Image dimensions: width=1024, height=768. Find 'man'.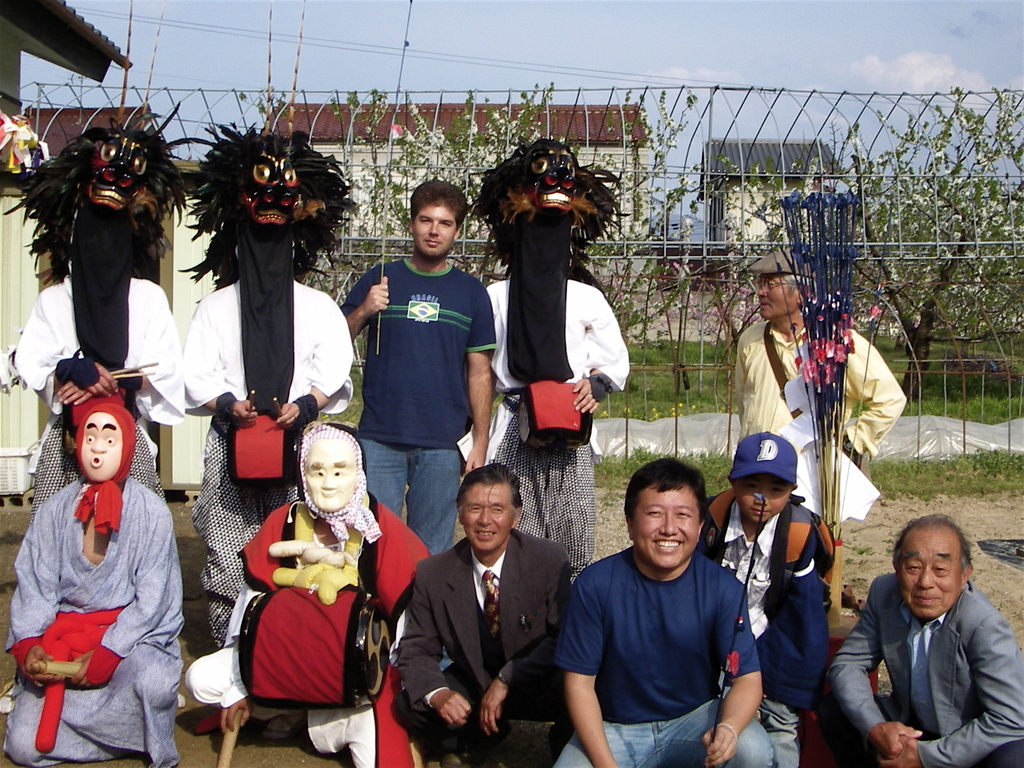
[x1=548, y1=457, x2=768, y2=767].
